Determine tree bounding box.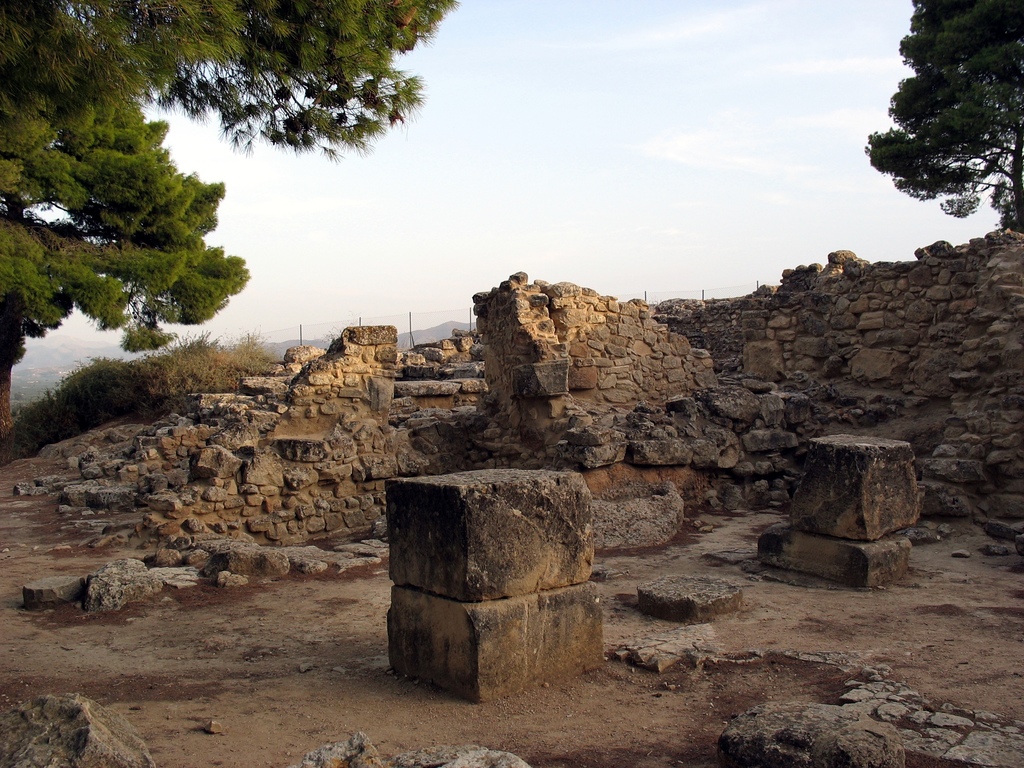
Determined: select_region(861, 0, 1023, 238).
